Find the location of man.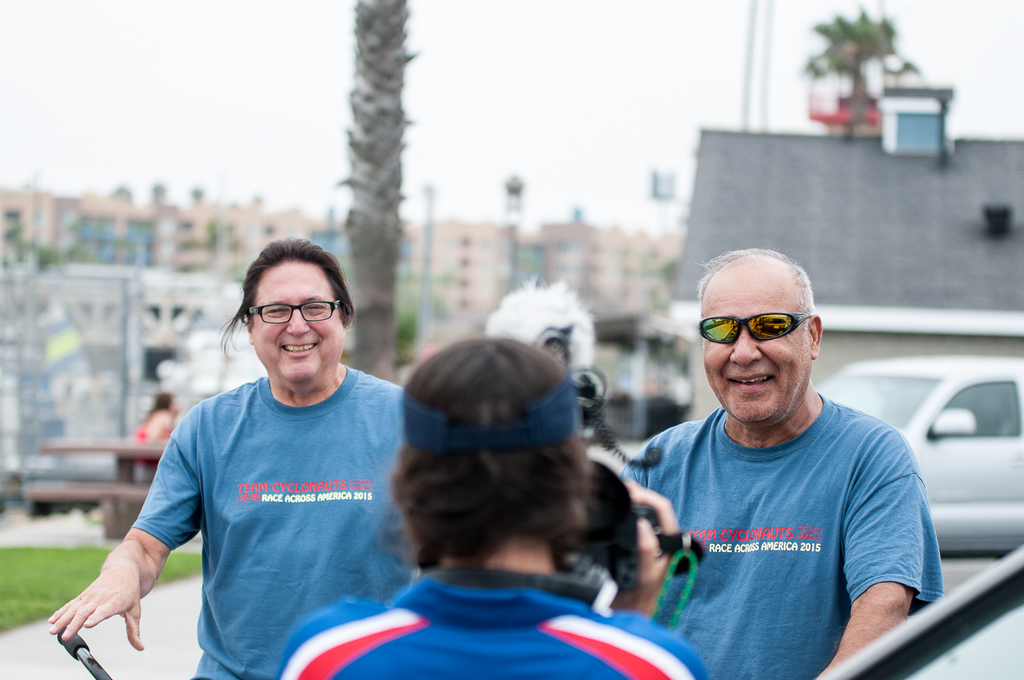
Location: detection(46, 236, 403, 679).
